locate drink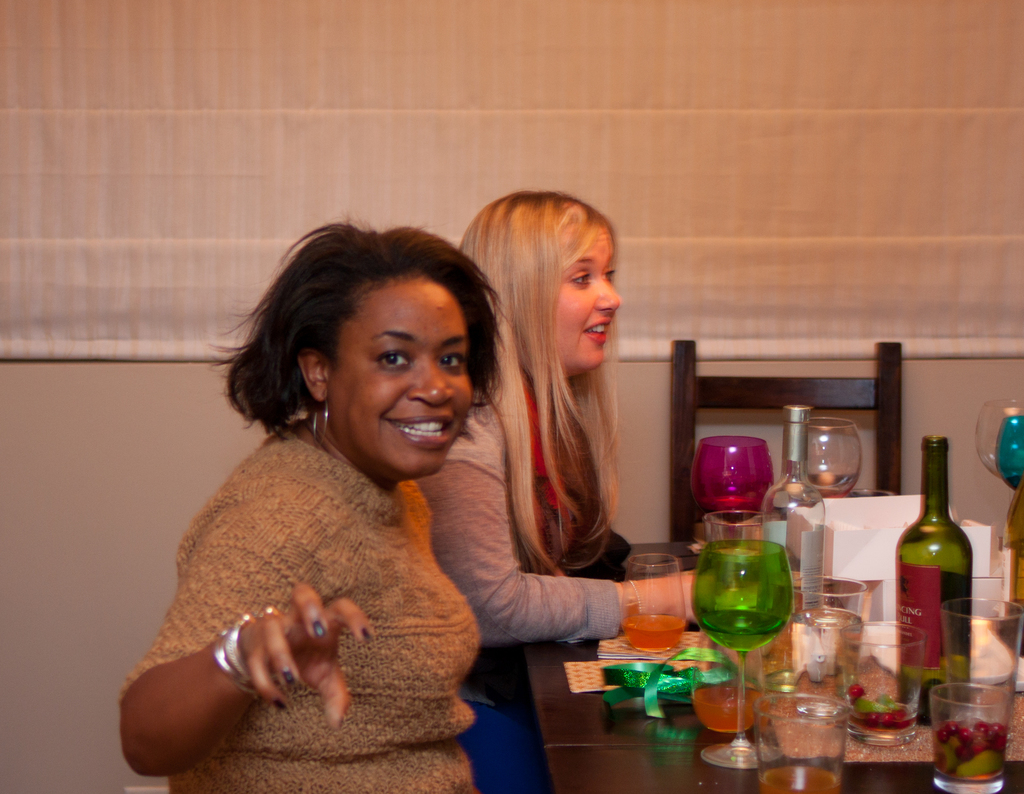
623:615:685:648
